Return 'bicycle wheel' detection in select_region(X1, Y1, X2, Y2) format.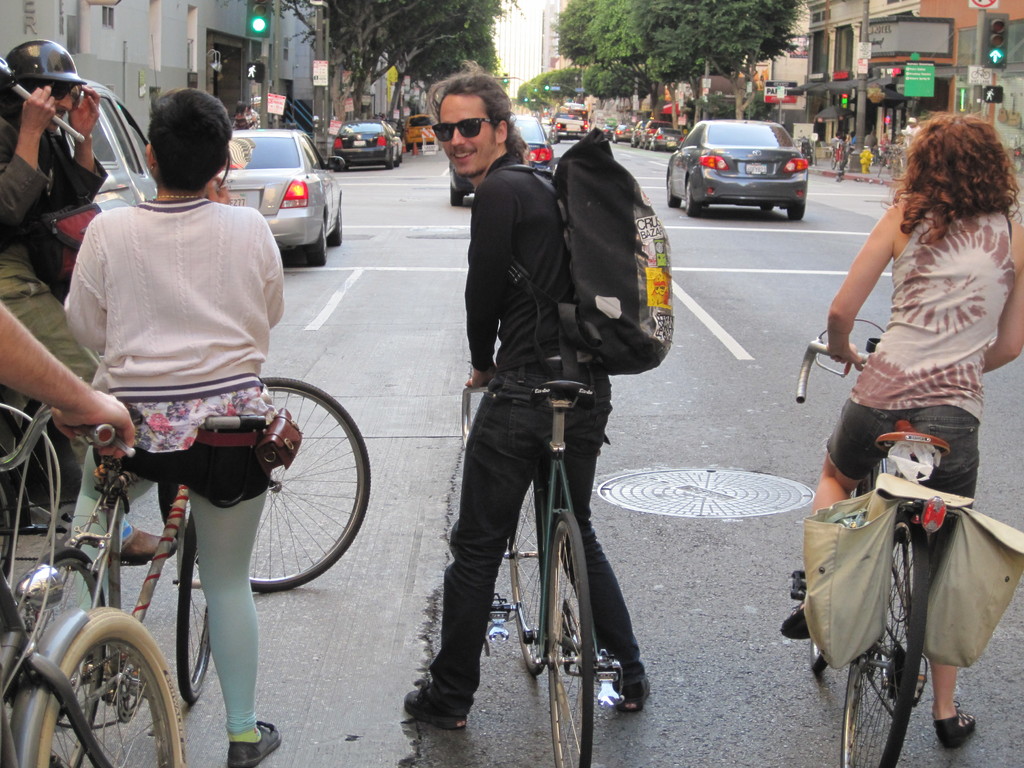
select_region(181, 378, 355, 609).
